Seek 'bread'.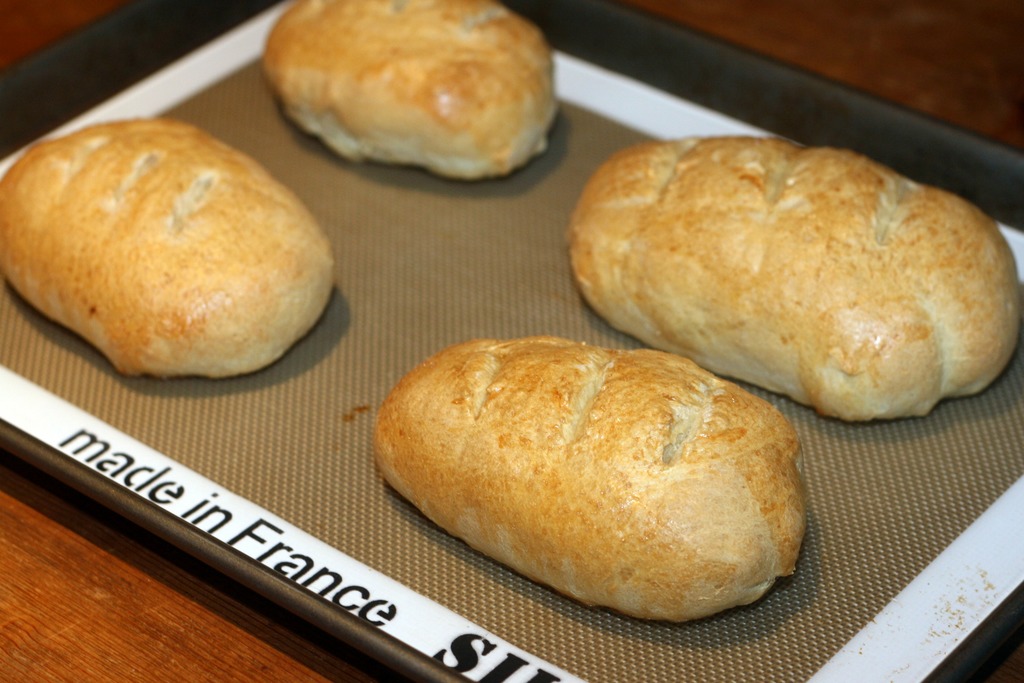
[x1=260, y1=0, x2=554, y2=185].
